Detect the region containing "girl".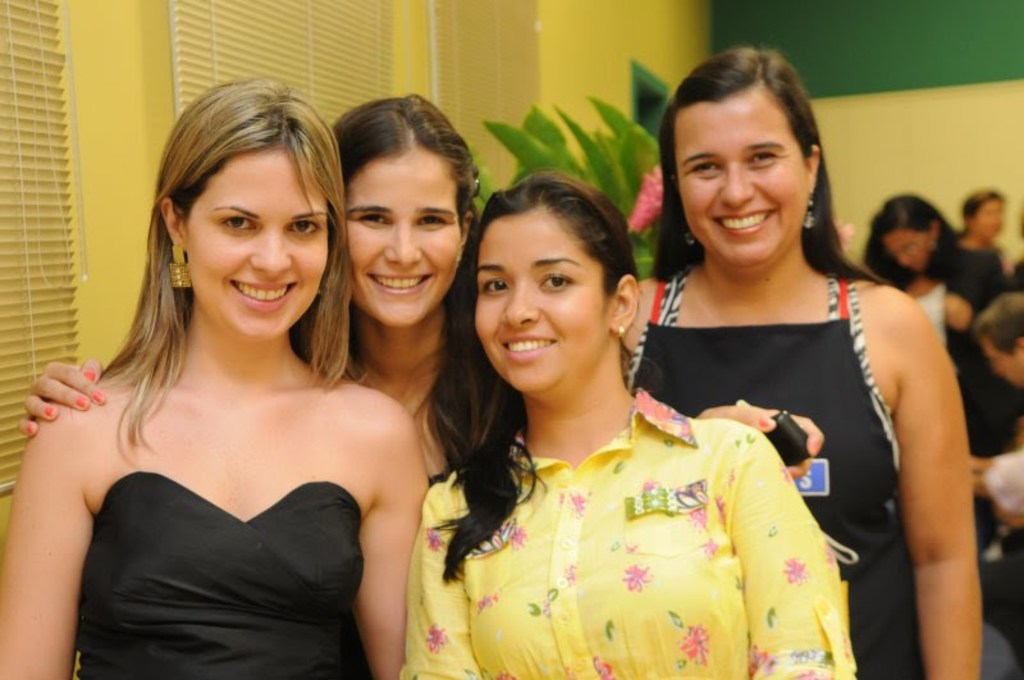
[x1=399, y1=170, x2=858, y2=679].
